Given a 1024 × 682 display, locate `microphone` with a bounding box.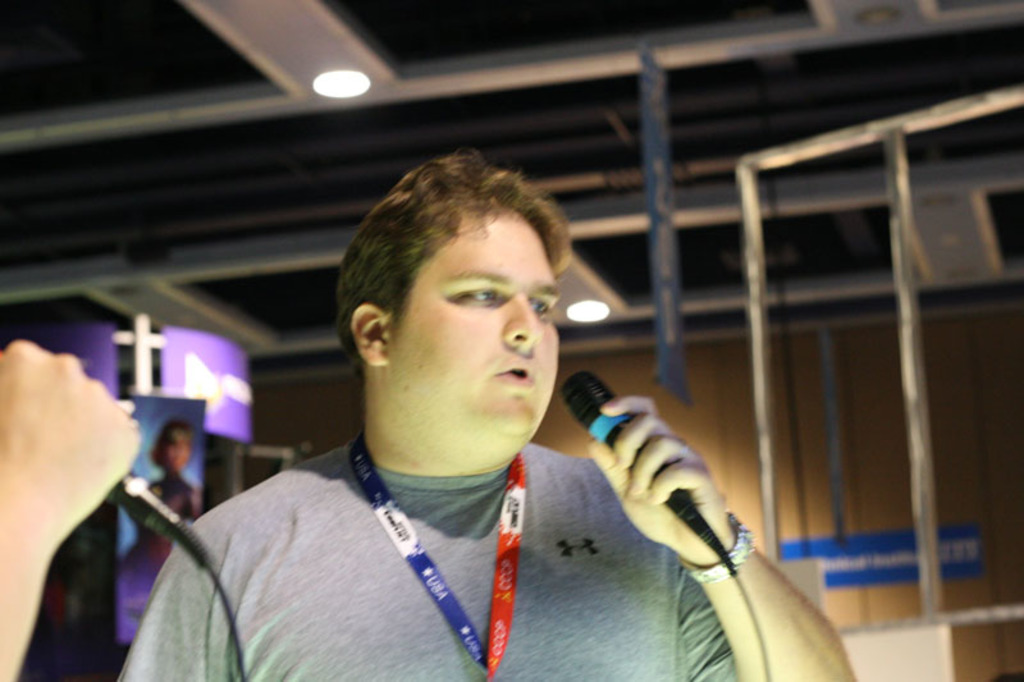
Located: 558,384,756,568.
